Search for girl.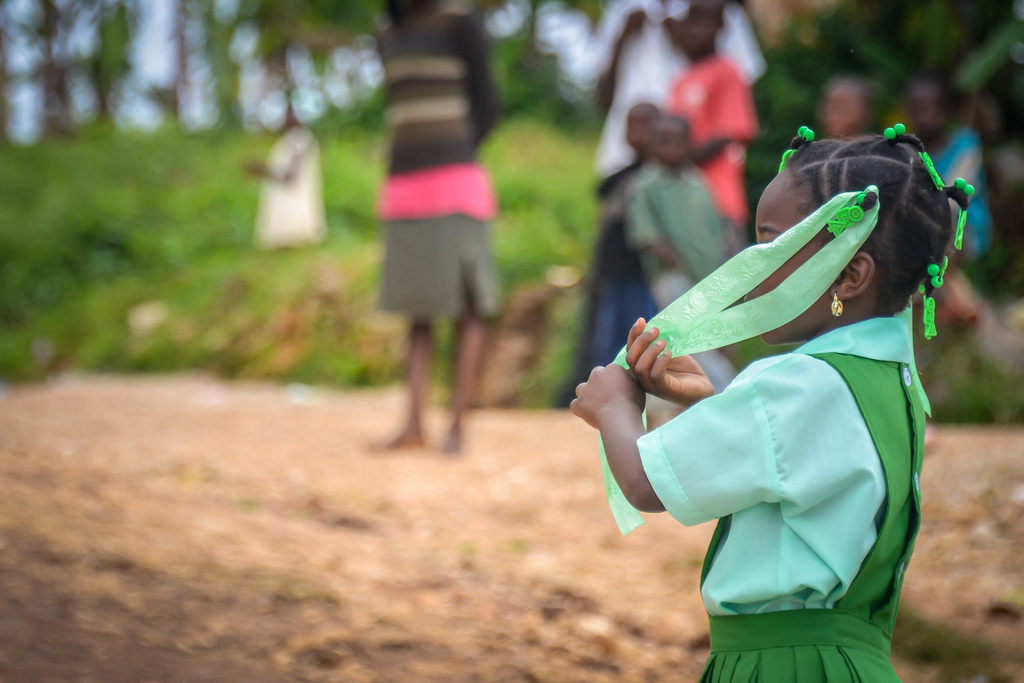
Found at {"left": 582, "top": 83, "right": 662, "bottom": 382}.
